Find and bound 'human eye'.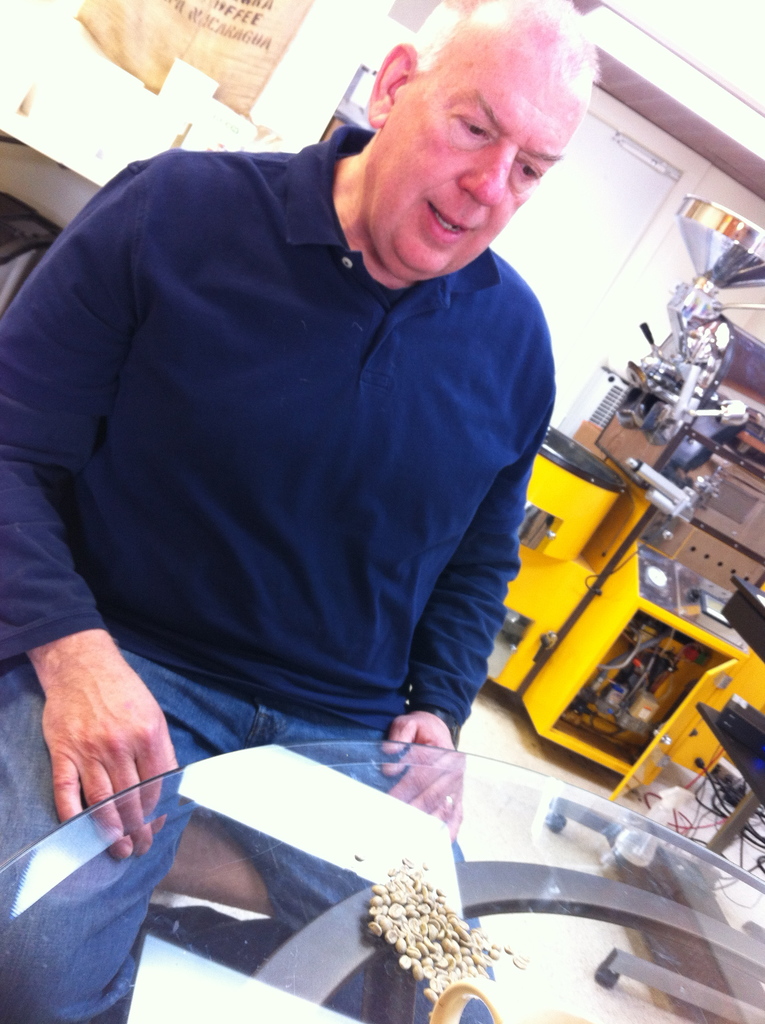
Bound: [519,158,539,175].
